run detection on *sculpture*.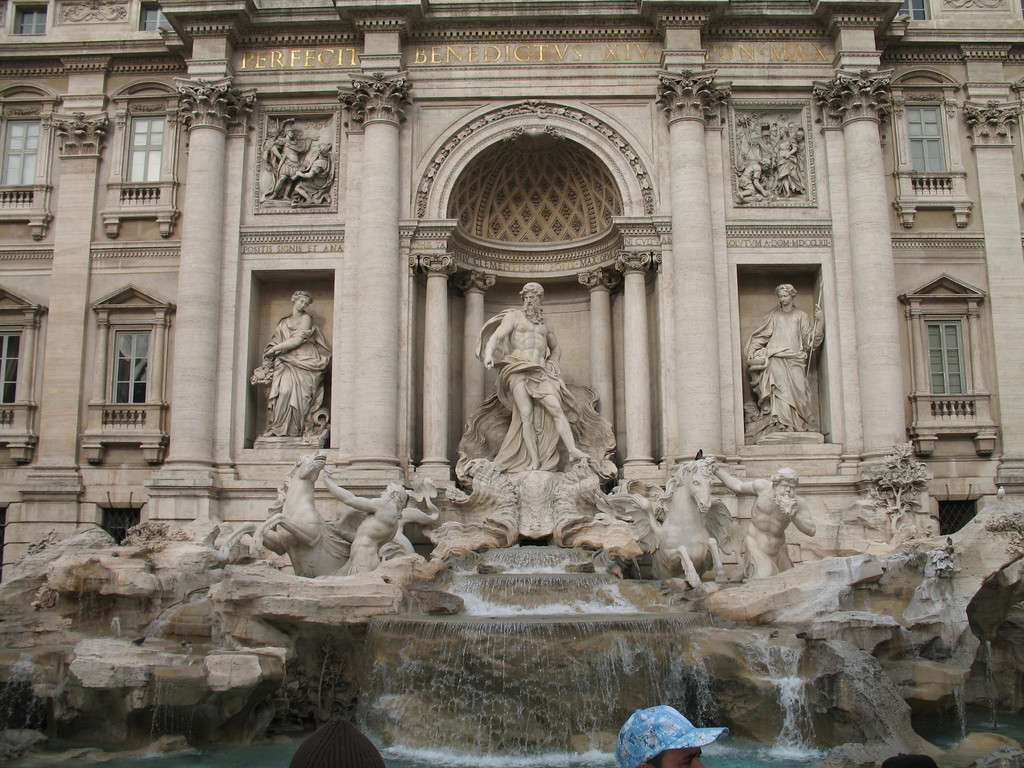
Result: pyautogui.locateOnScreen(742, 278, 829, 445).
